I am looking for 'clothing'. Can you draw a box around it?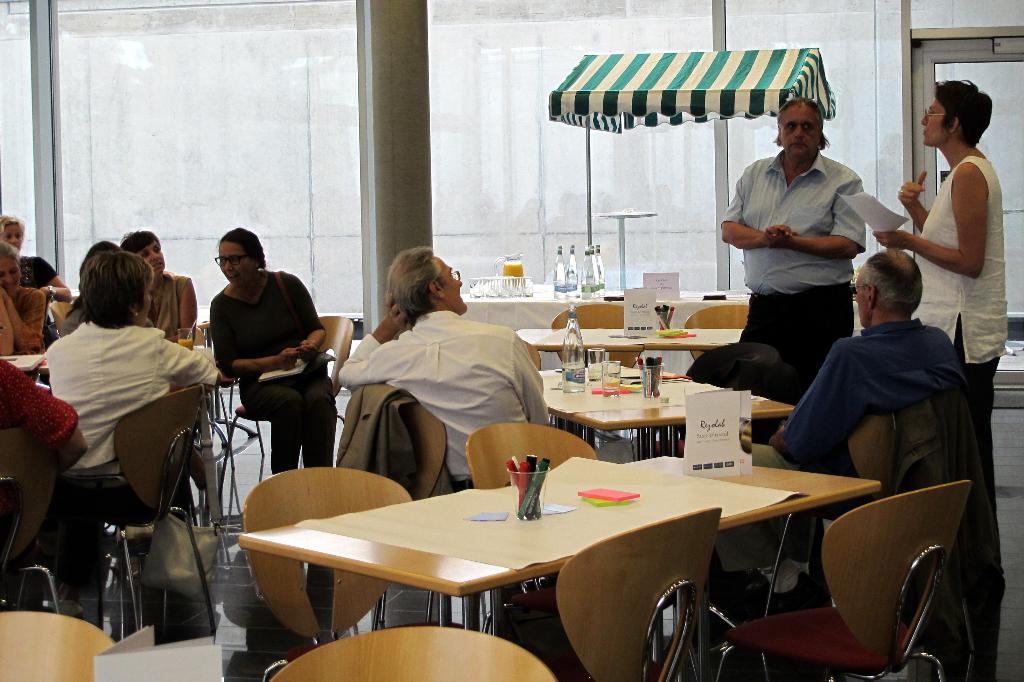
Sure, the bounding box is [left=717, top=143, right=873, bottom=357].
